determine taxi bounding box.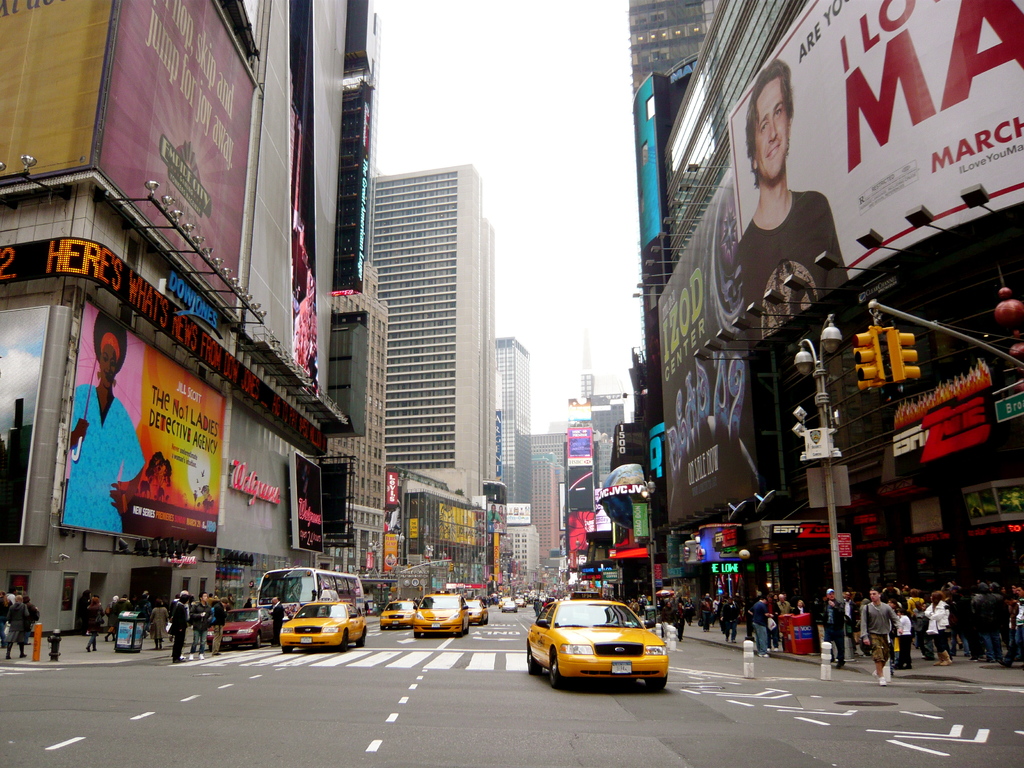
Determined: 465, 598, 492, 627.
